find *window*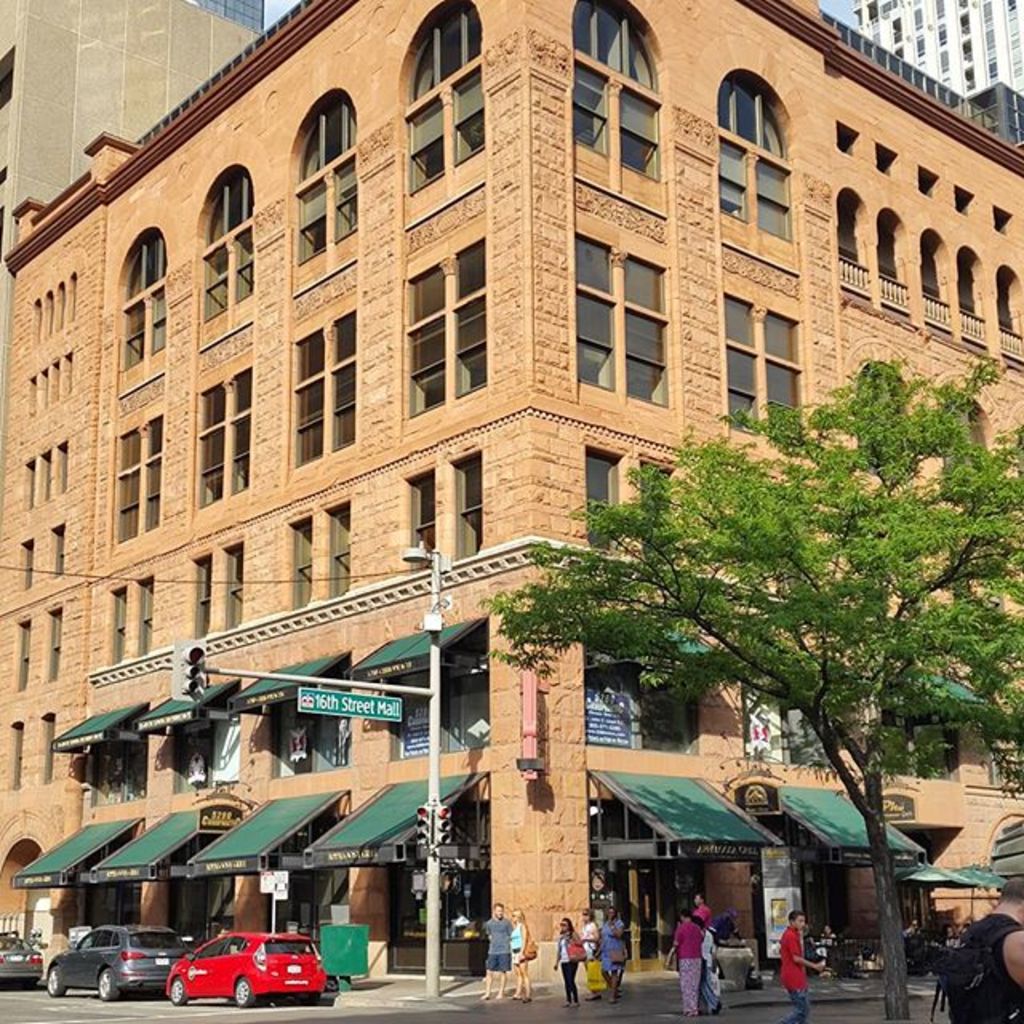
<bbox>581, 659, 696, 754</bbox>
